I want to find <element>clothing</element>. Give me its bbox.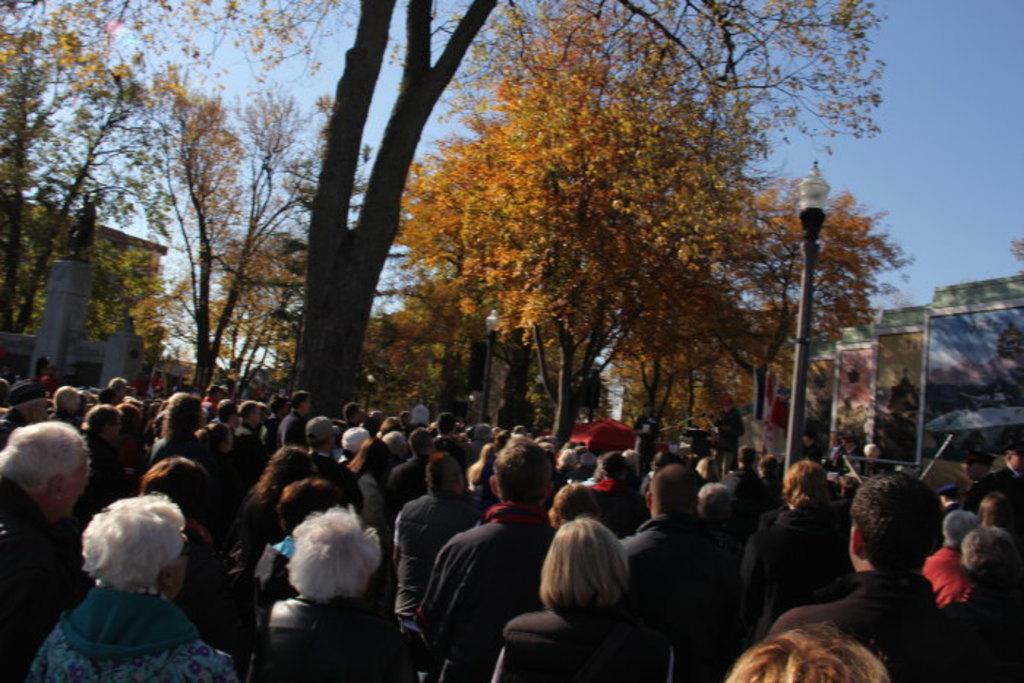
[603,531,723,611].
